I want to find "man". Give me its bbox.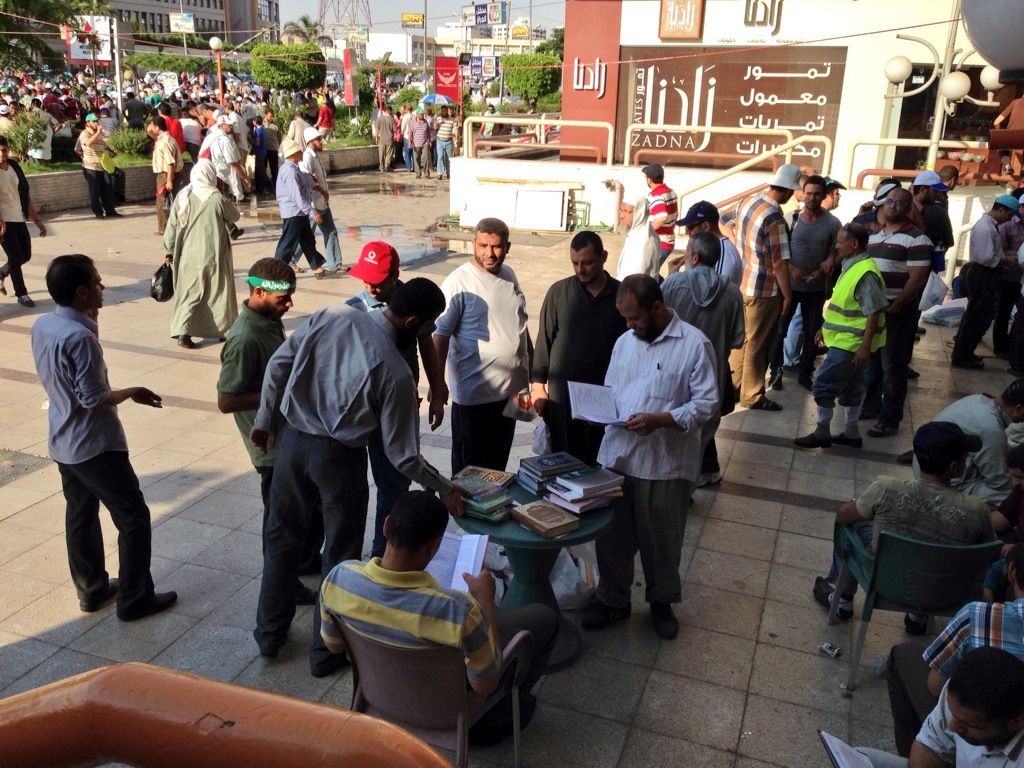
x1=423, y1=212, x2=536, y2=480.
